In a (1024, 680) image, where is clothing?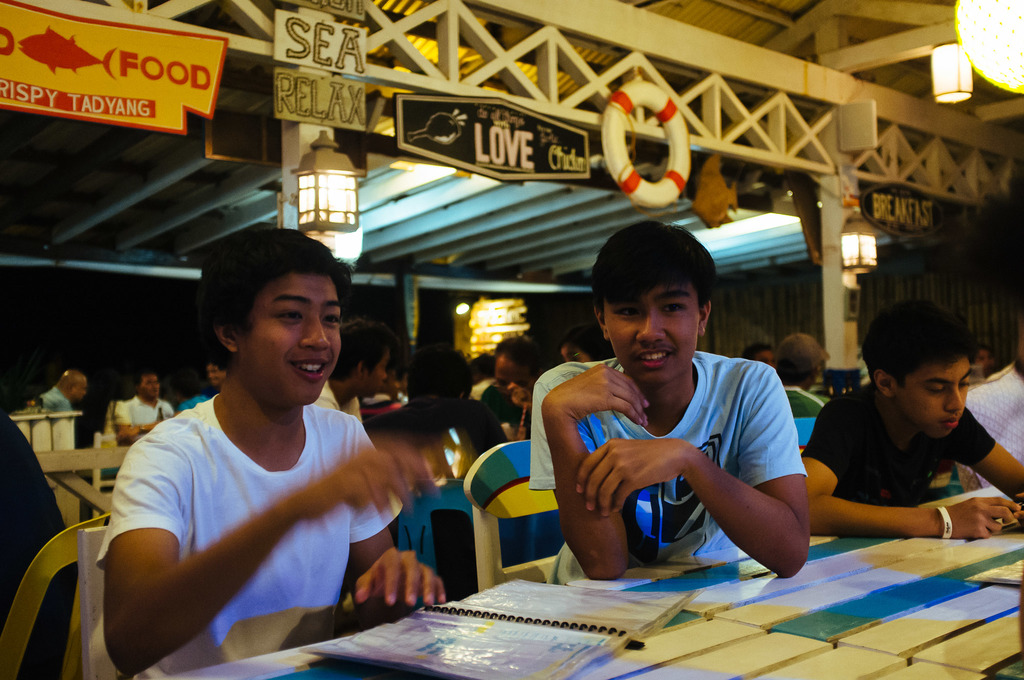
select_region(38, 384, 72, 414).
